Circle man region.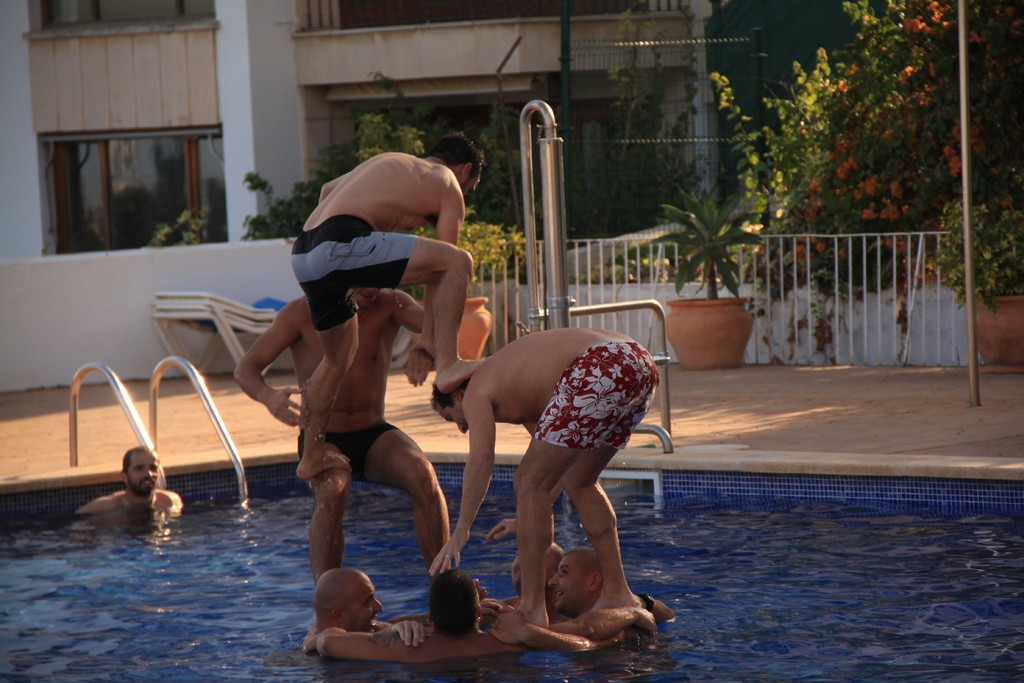
Region: select_region(286, 556, 429, 669).
